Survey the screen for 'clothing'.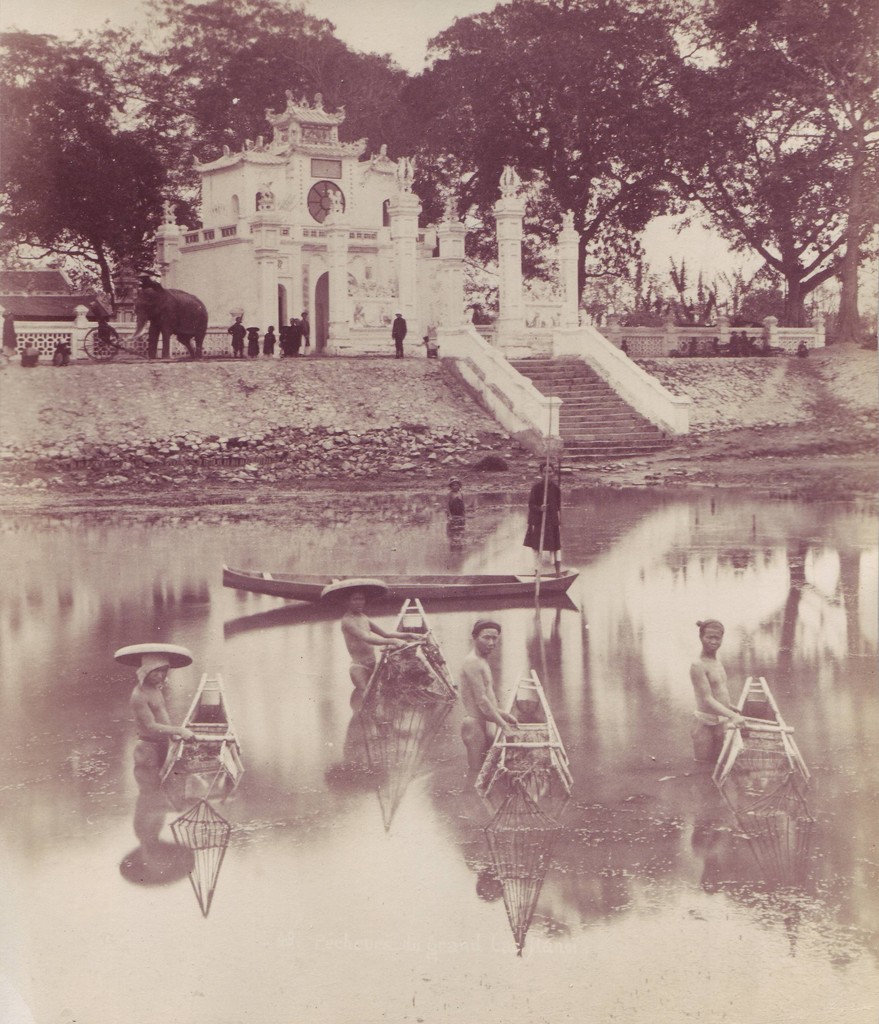
Survey found: (391,316,407,353).
